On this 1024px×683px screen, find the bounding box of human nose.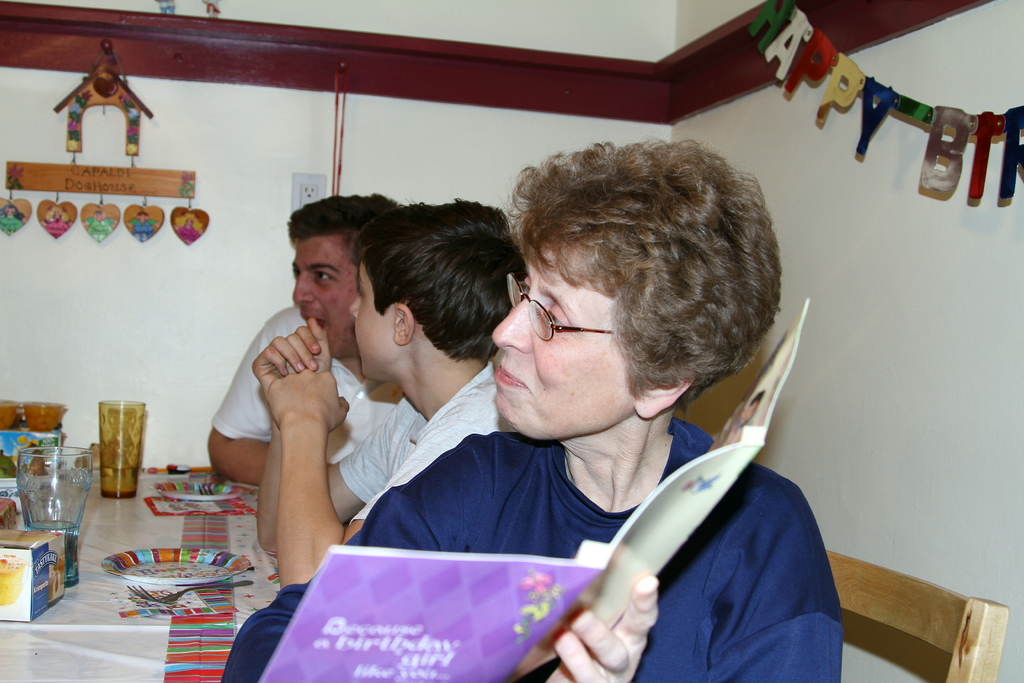
Bounding box: rect(295, 277, 312, 304).
